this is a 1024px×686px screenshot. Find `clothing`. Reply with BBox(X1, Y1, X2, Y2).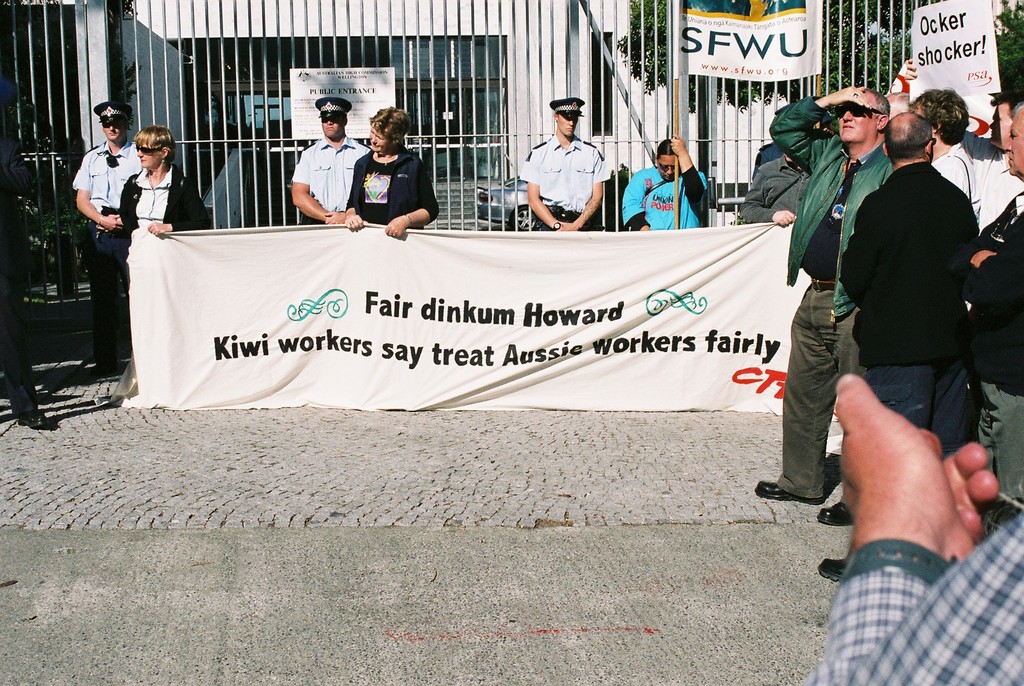
BBox(286, 114, 357, 208).
